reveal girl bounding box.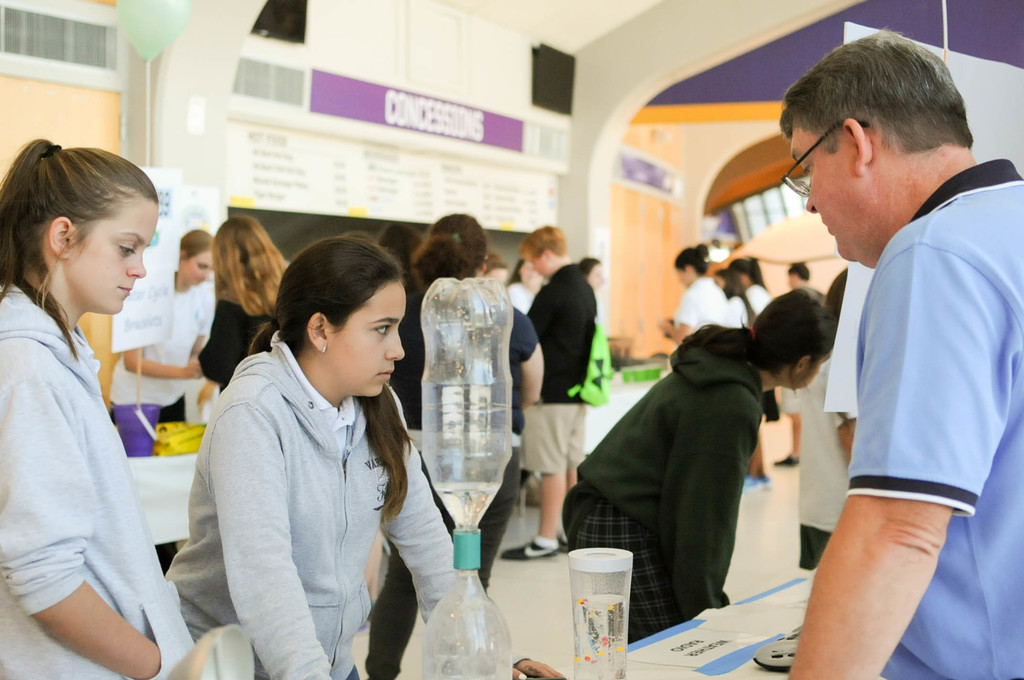
Revealed: {"left": 168, "top": 236, "right": 457, "bottom": 679}.
